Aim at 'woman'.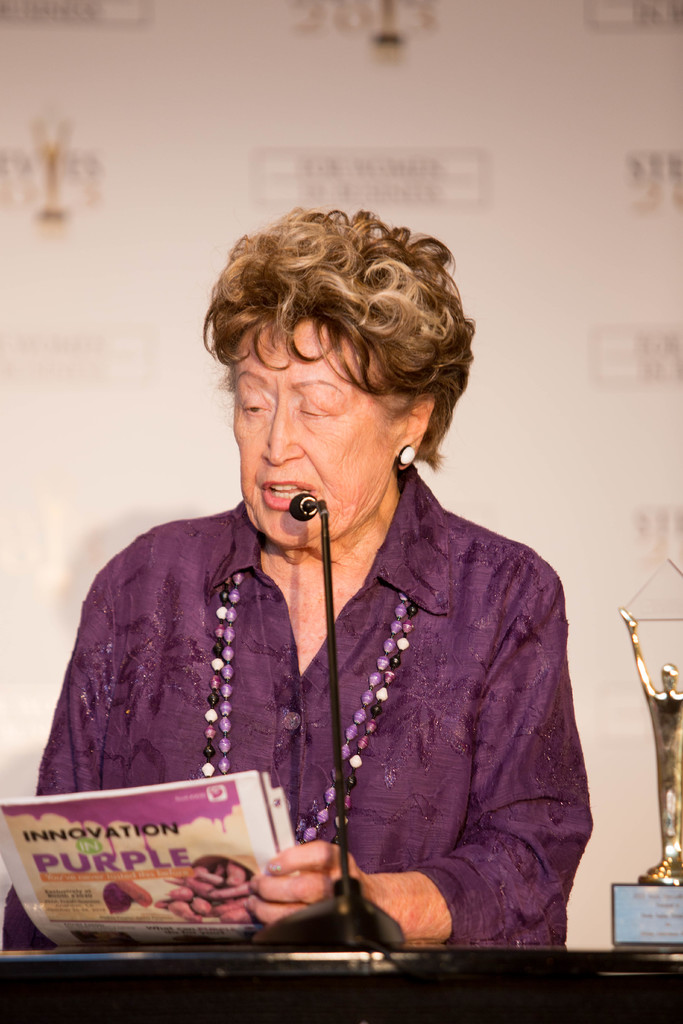
Aimed at x1=58, y1=178, x2=584, y2=957.
